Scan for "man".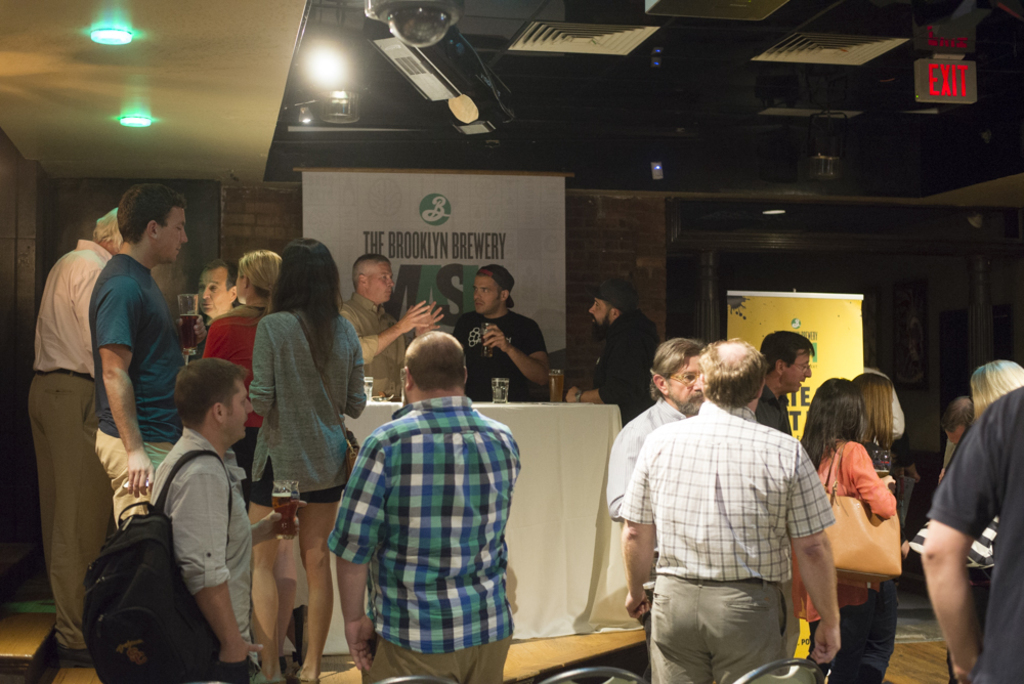
Scan result: [599, 337, 710, 682].
